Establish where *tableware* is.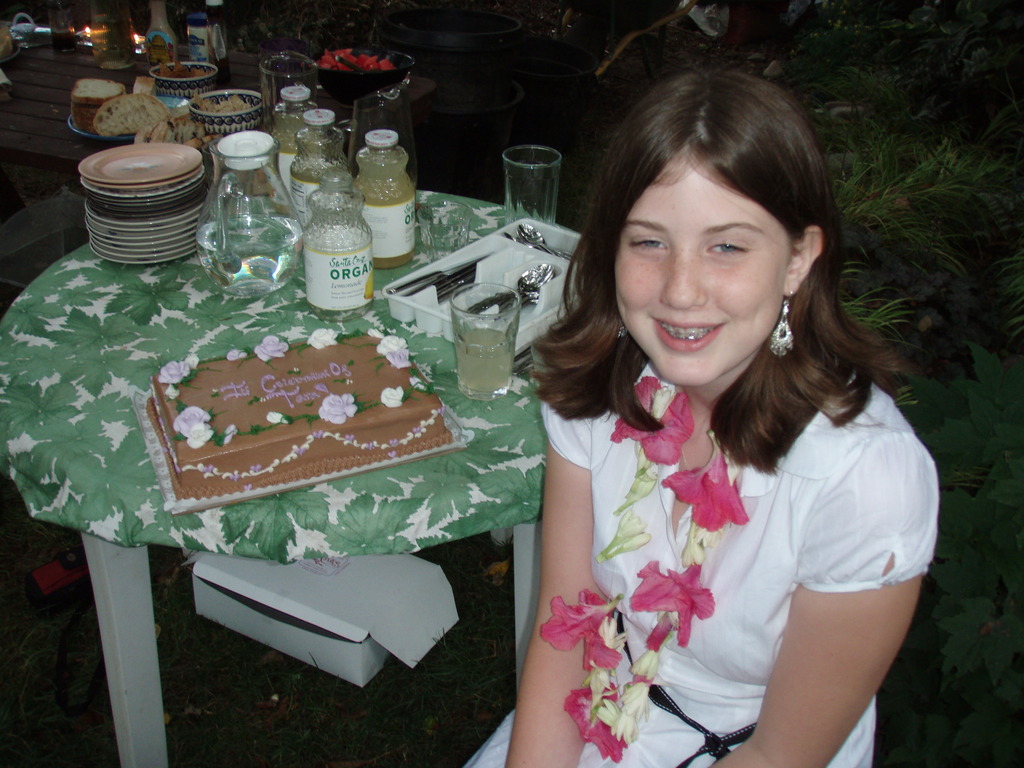
Established at 190, 88, 266, 135.
